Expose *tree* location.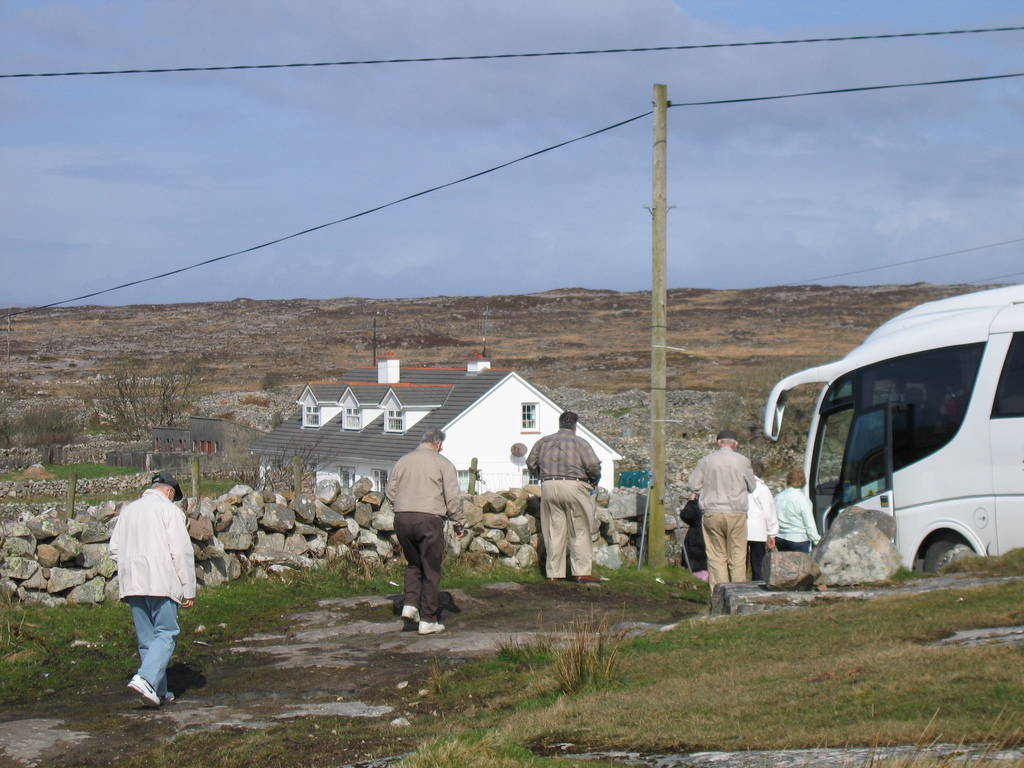
Exposed at [0, 397, 81, 457].
